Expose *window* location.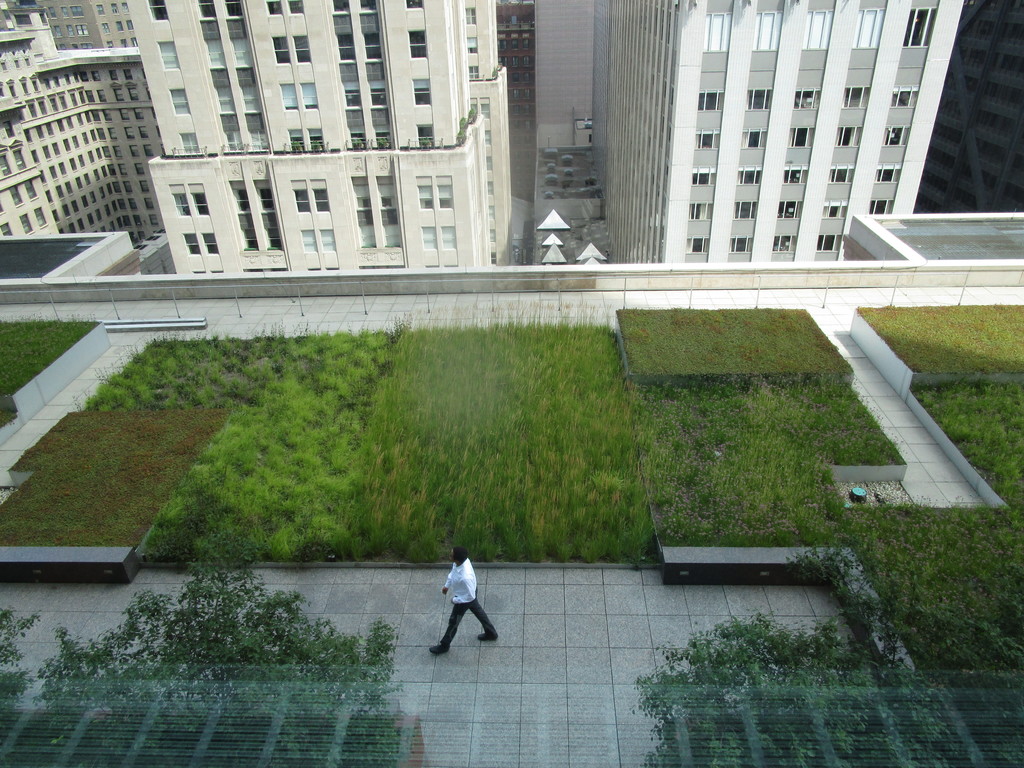
Exposed at [689,199,711,221].
